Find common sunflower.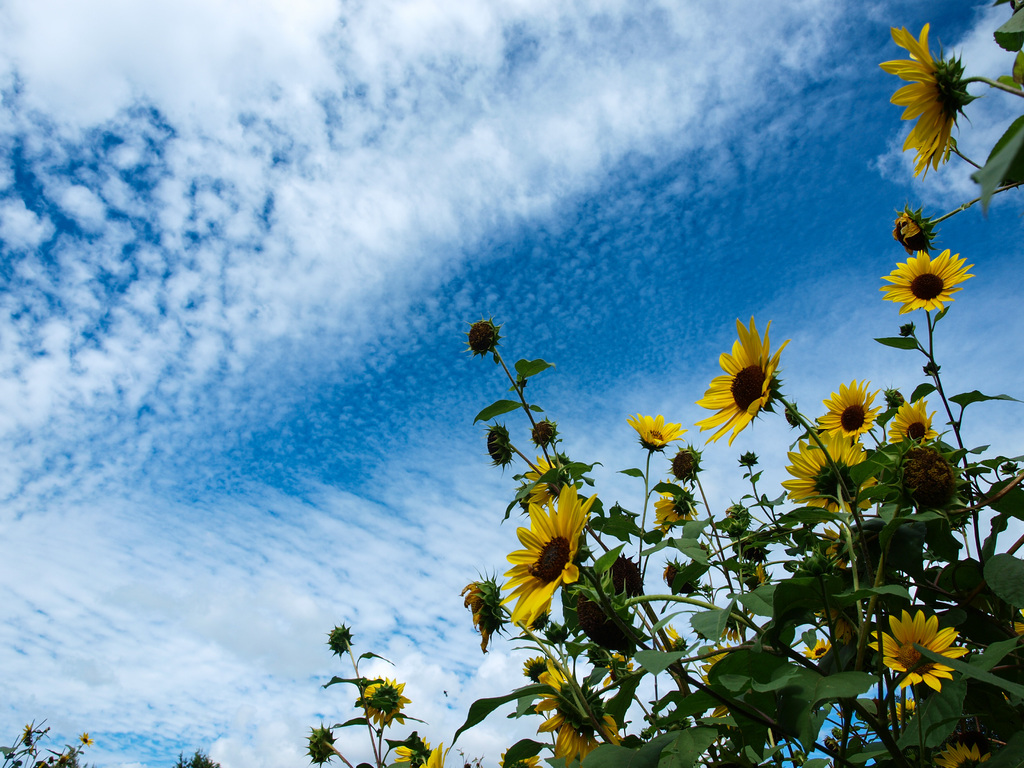
[538,663,612,767].
